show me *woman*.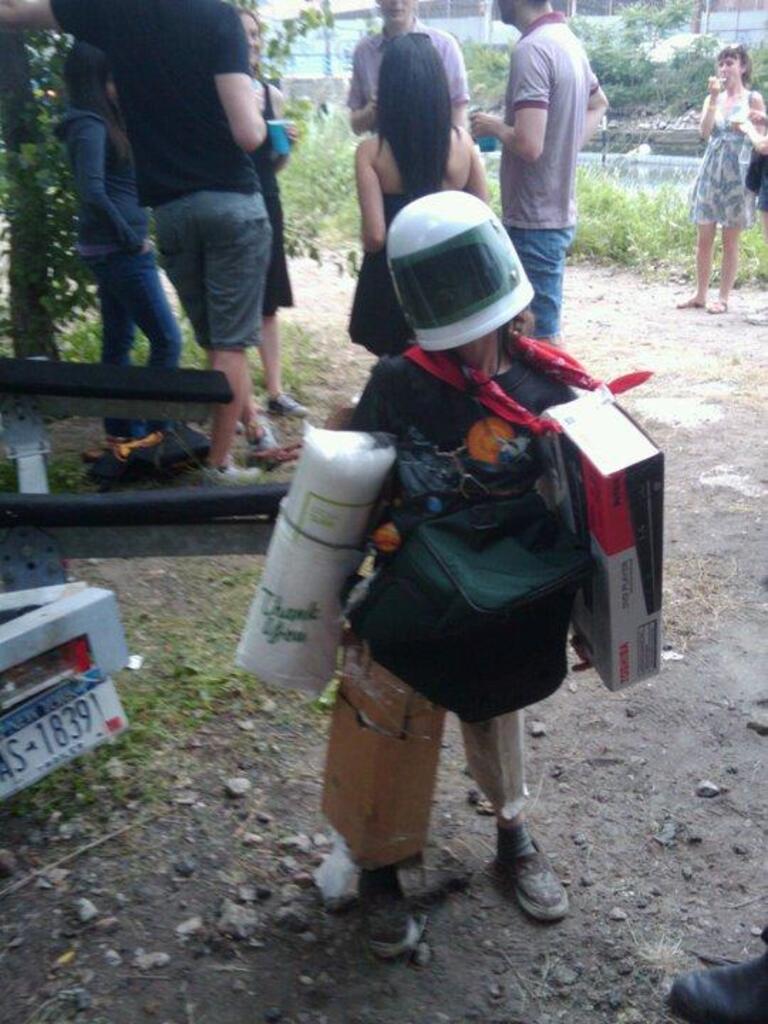
*woman* is here: [239, 6, 317, 454].
